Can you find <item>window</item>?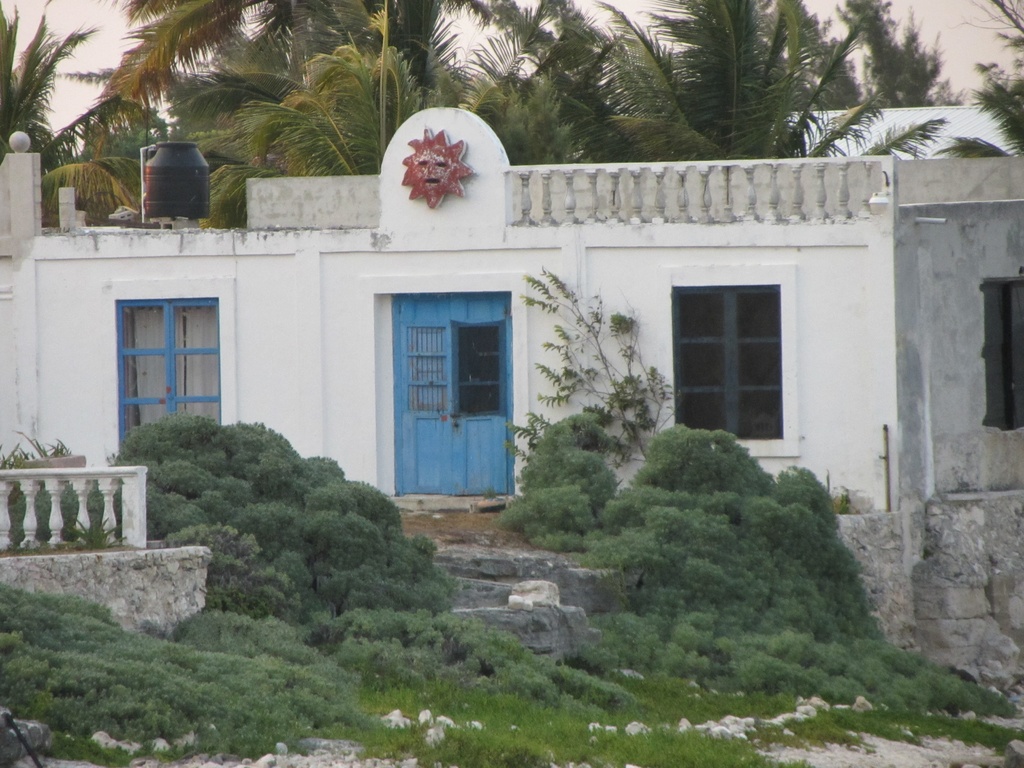
Yes, bounding box: {"left": 115, "top": 295, "right": 228, "bottom": 455}.
